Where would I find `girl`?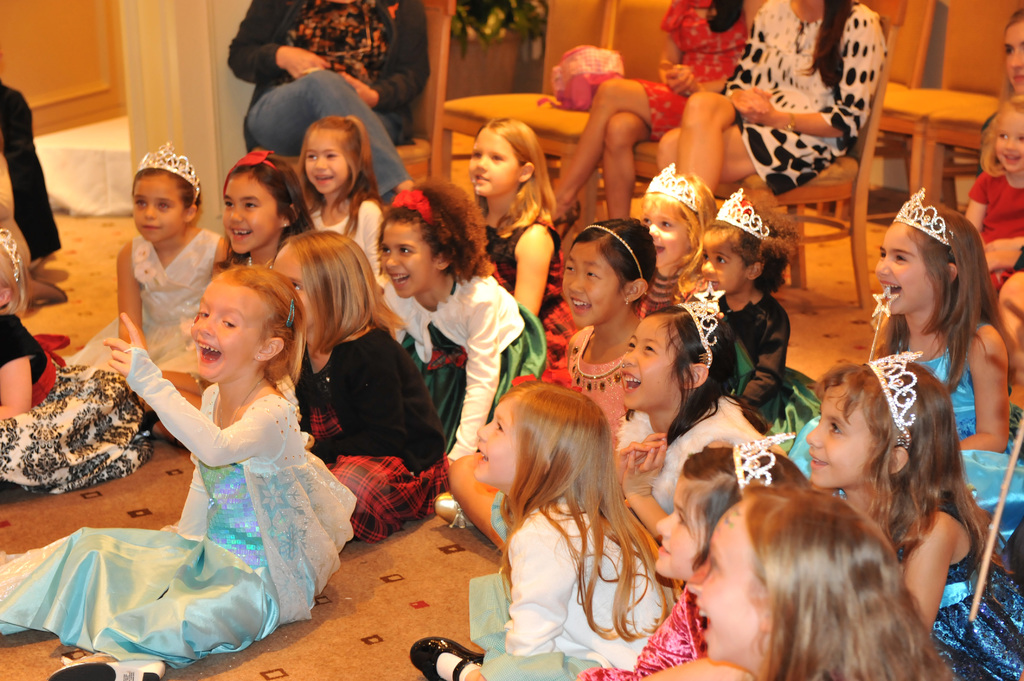
At rect(641, 482, 956, 680).
